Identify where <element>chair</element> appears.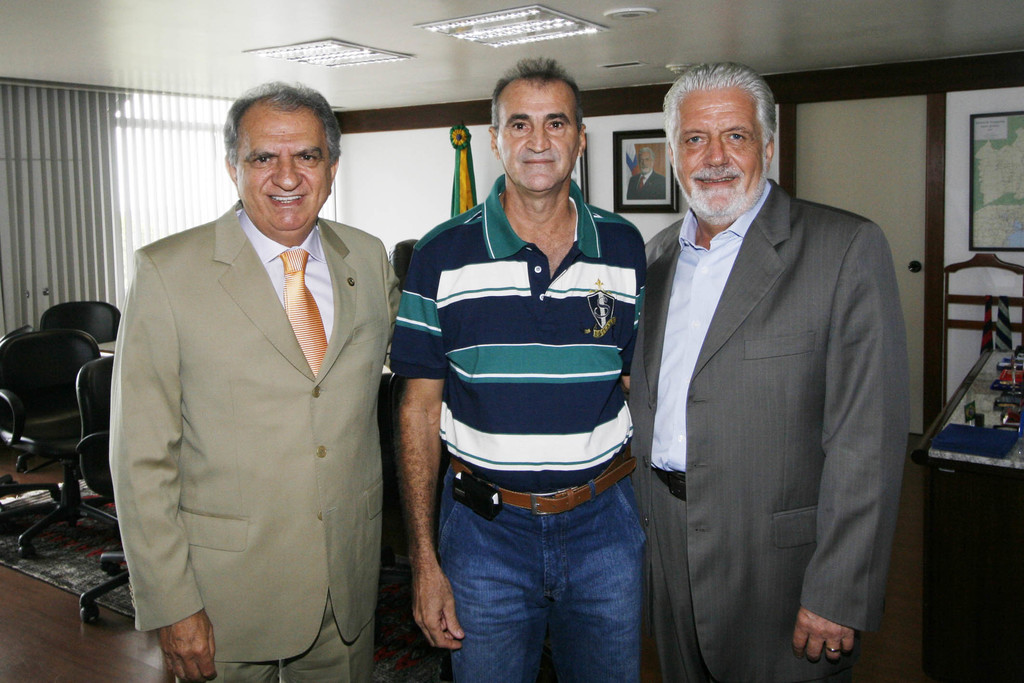
Appears at [75,353,134,622].
